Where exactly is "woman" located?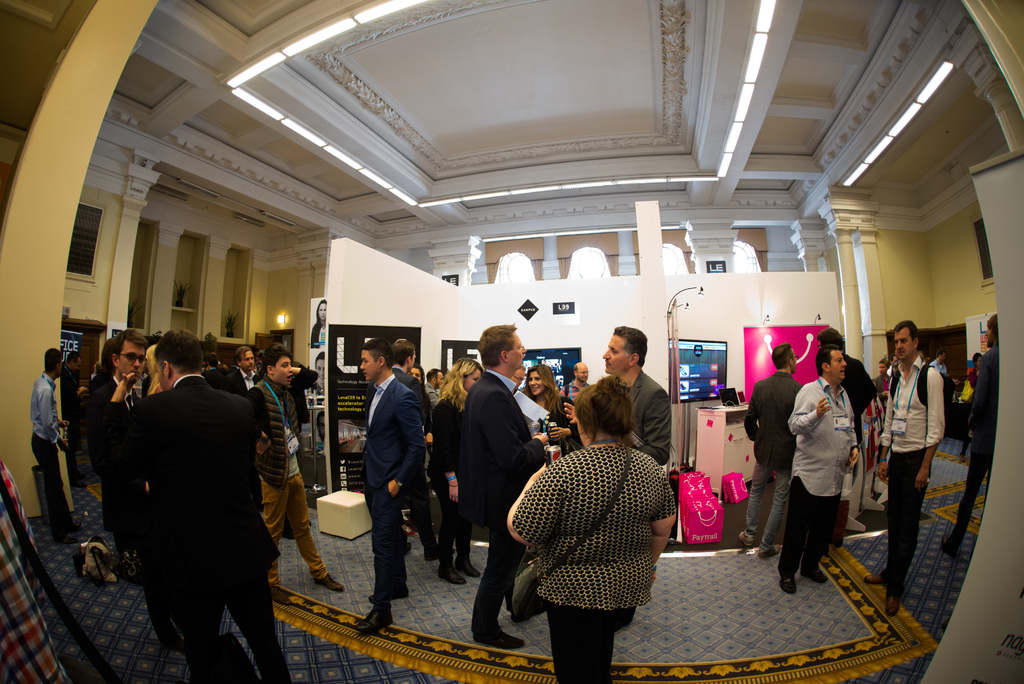
Its bounding box is 311,297,324,346.
